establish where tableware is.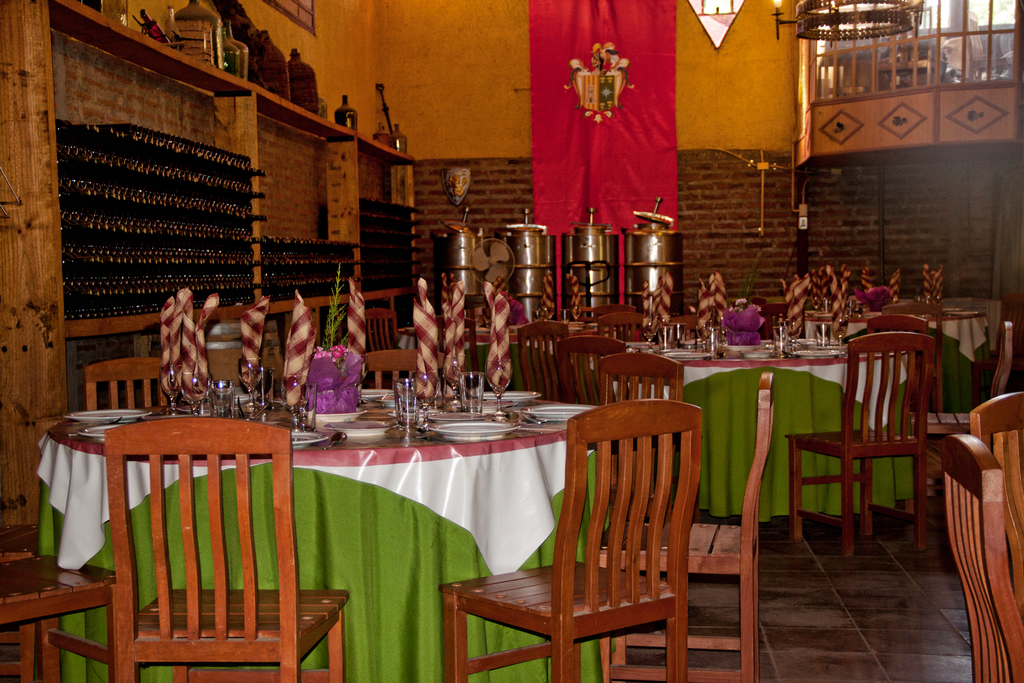
Established at {"left": 586, "top": 318, "right": 595, "bottom": 329}.
